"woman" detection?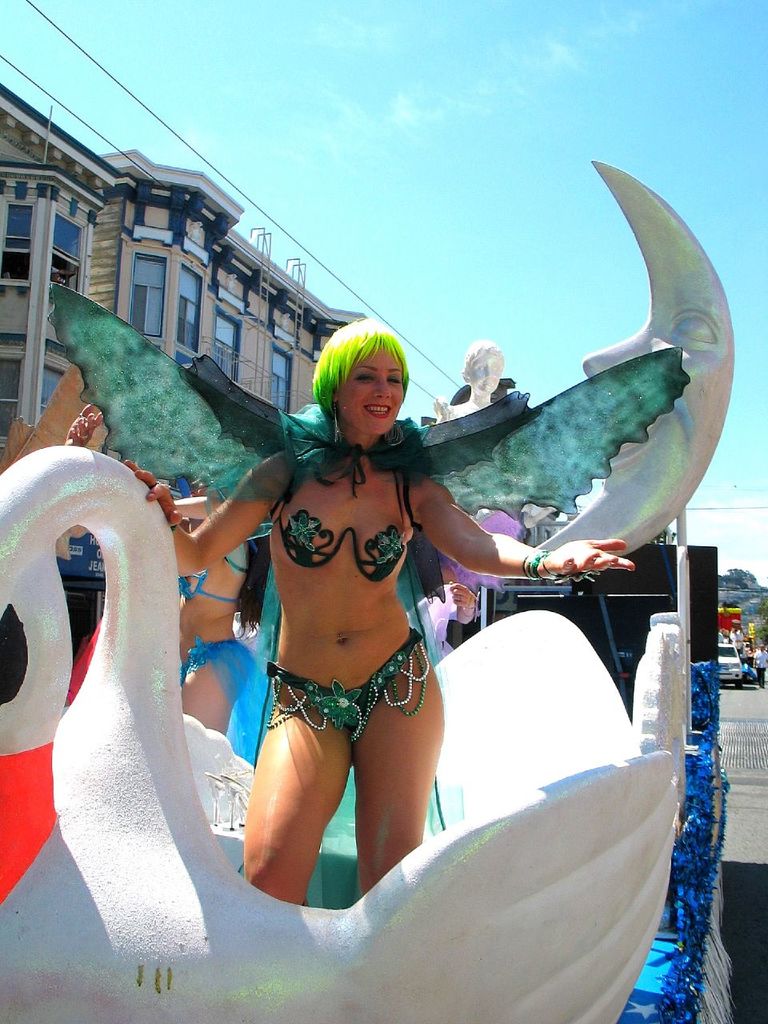
403,550,482,672
